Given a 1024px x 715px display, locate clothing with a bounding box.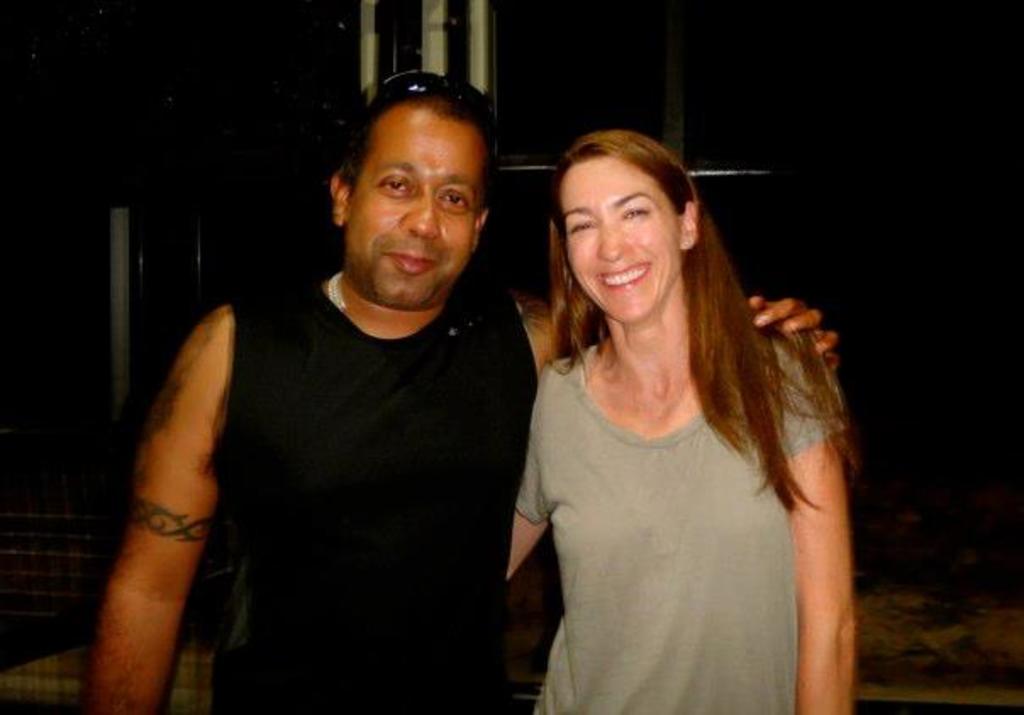
Located: 203 271 519 713.
